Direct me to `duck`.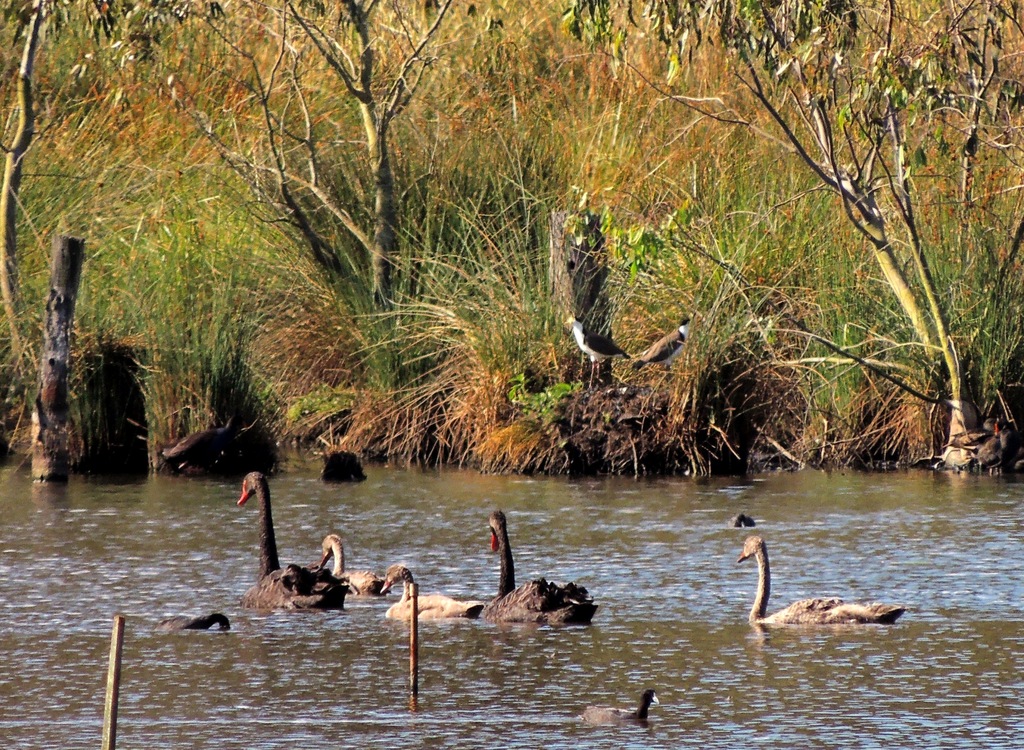
Direction: <box>734,536,897,644</box>.
